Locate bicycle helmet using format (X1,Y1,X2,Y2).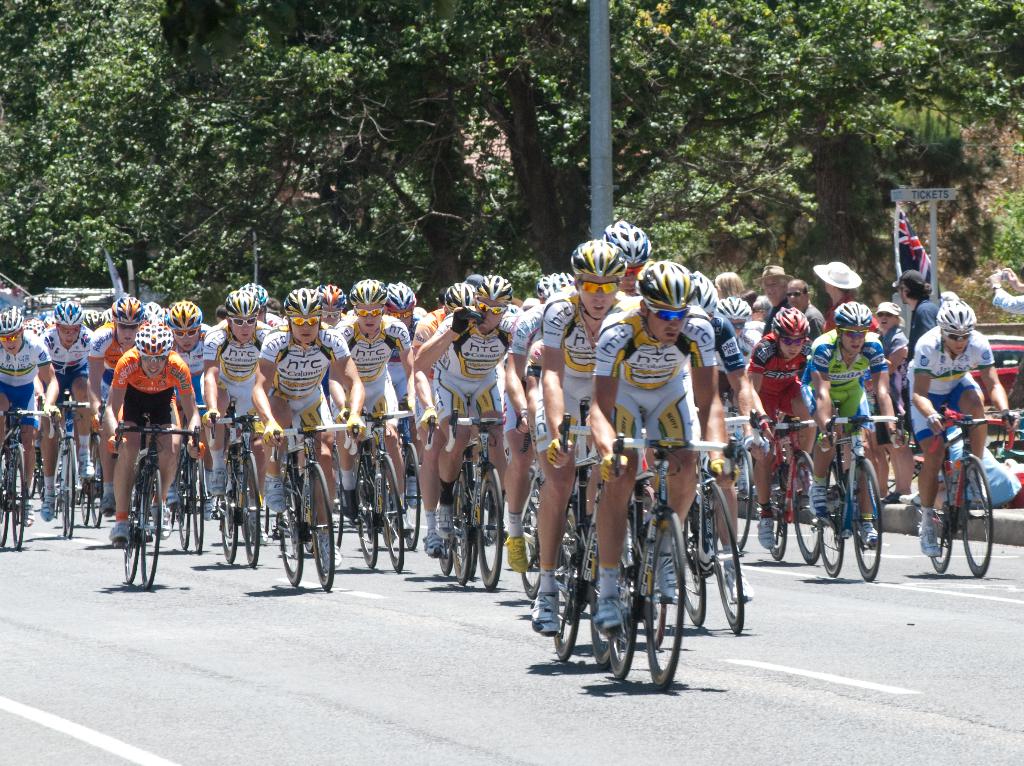
(630,262,687,310).
